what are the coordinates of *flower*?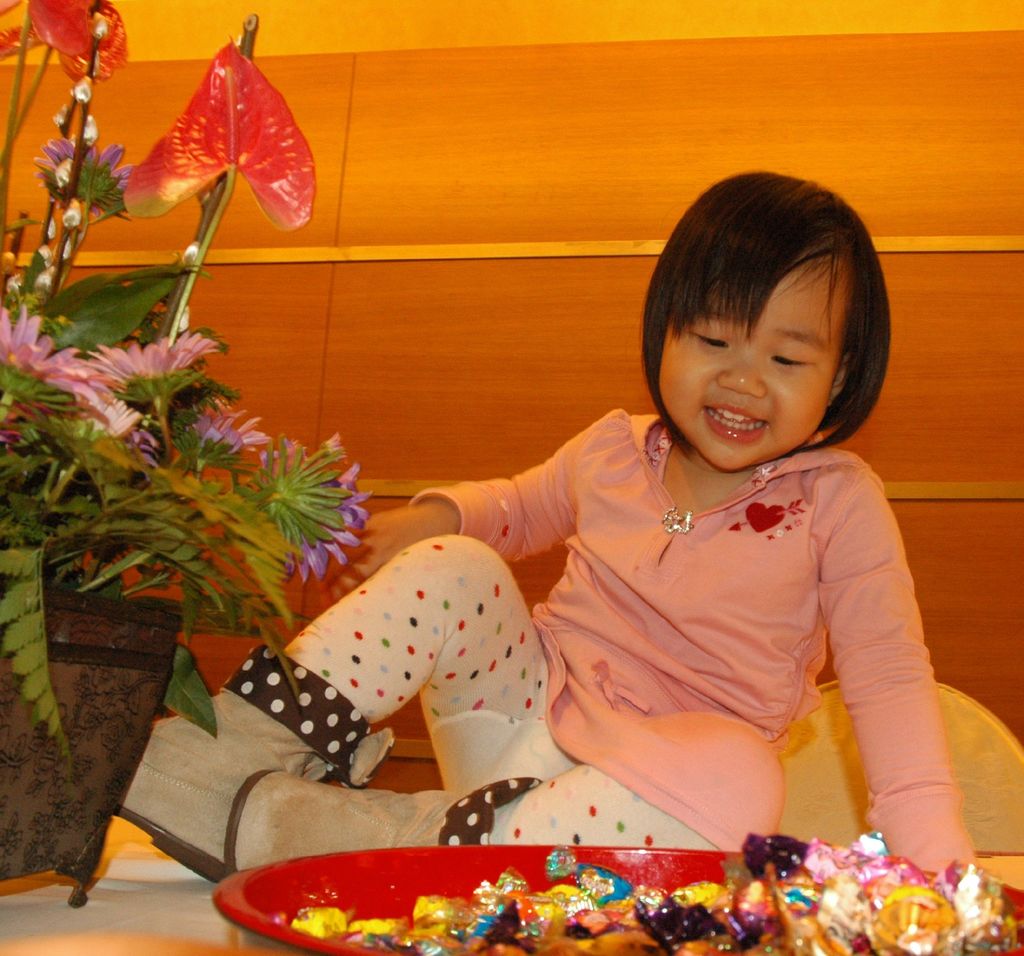
select_region(196, 406, 271, 457).
